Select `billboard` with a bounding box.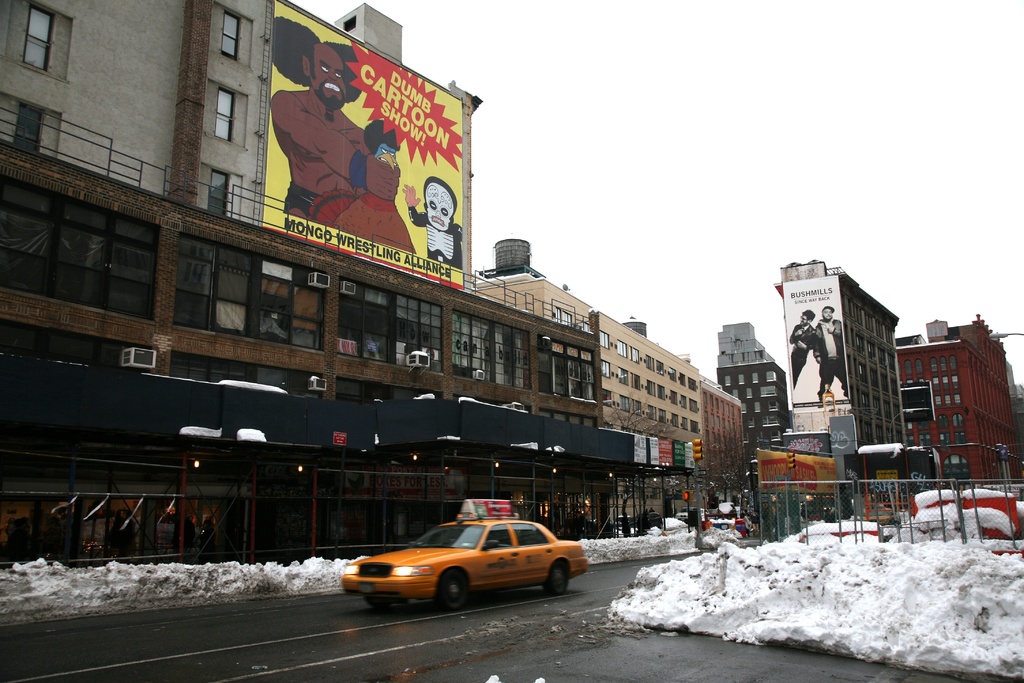
box(231, 21, 476, 279).
